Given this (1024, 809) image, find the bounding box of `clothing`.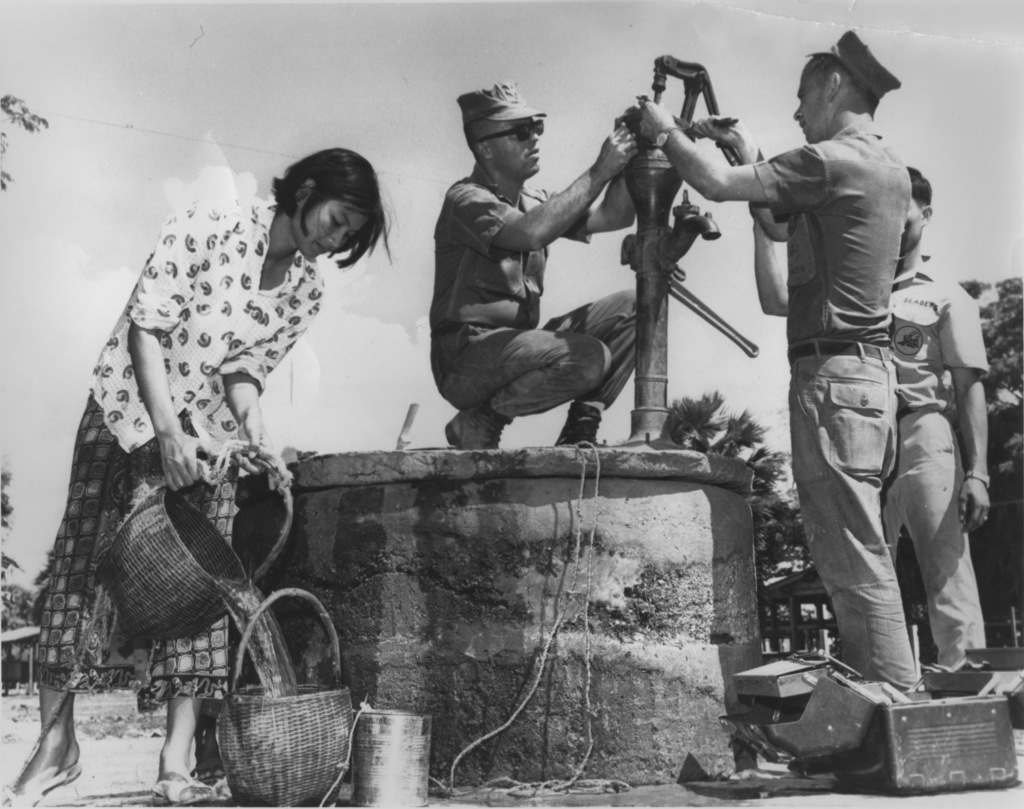
box=[28, 175, 333, 700].
